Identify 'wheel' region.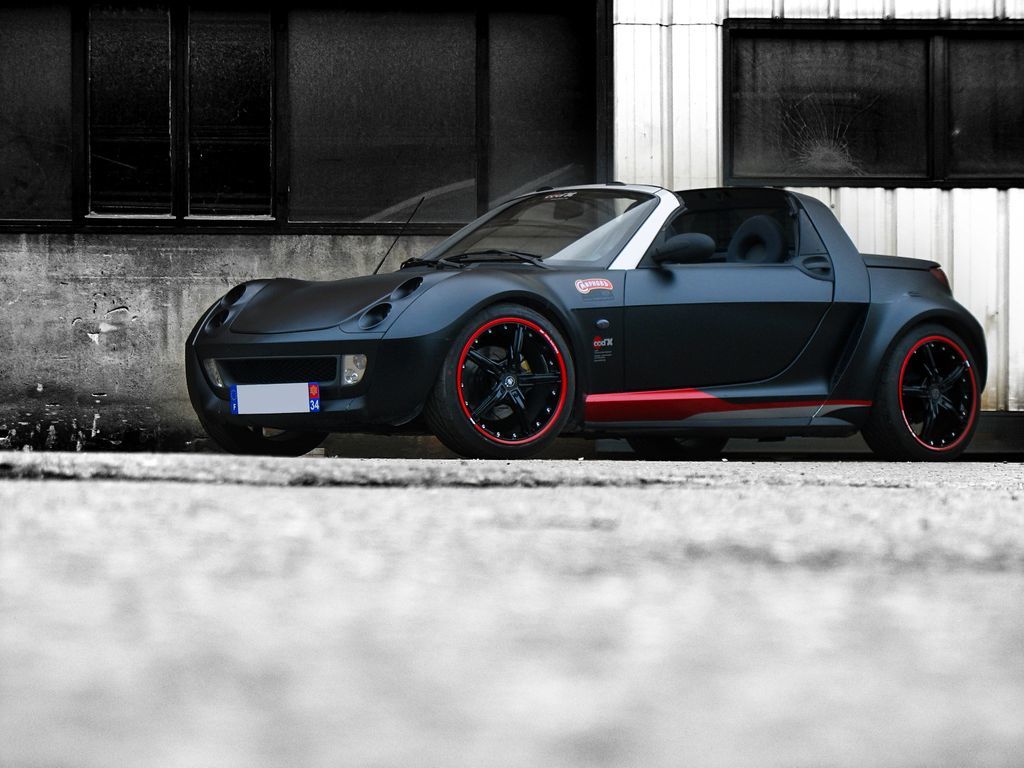
Region: 449 293 570 443.
